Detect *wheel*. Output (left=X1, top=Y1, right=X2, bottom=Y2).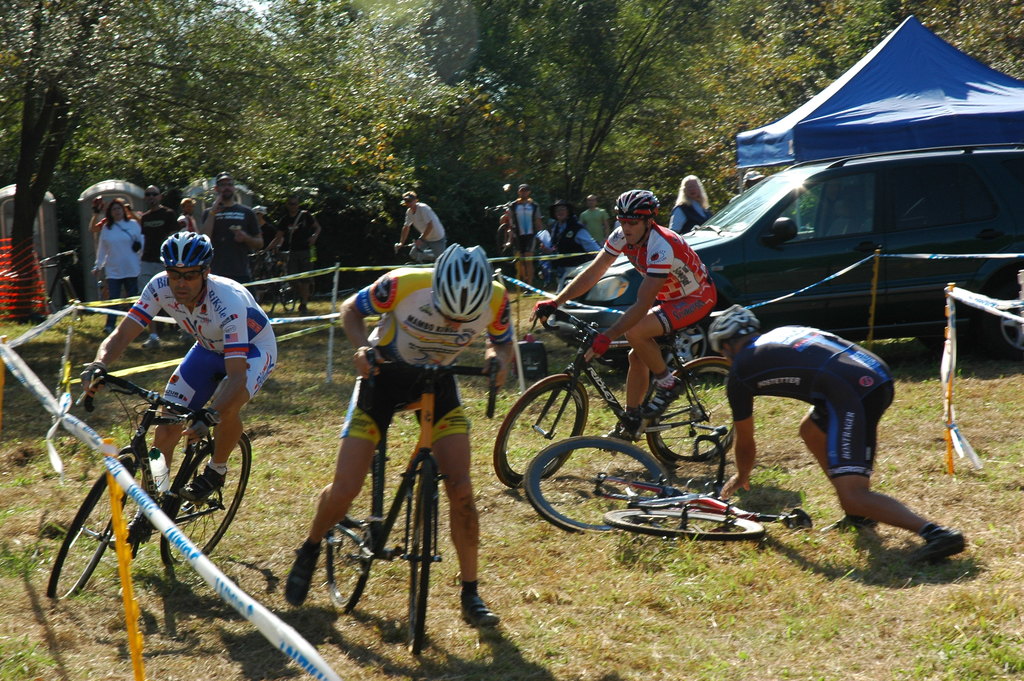
(left=46, top=457, right=132, bottom=603).
